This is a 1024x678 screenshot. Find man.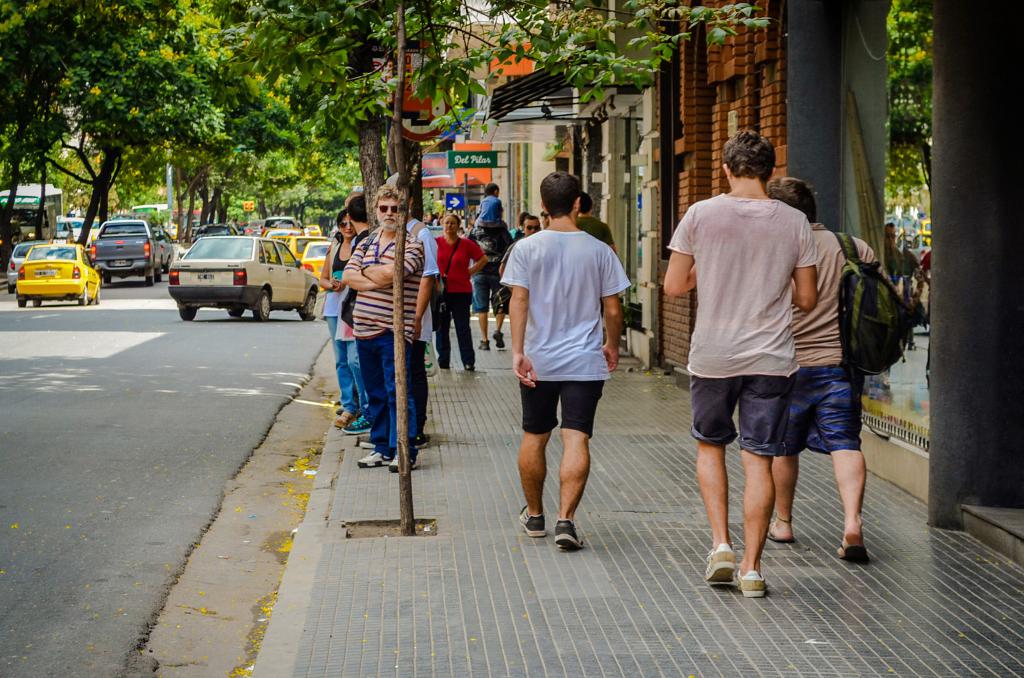
Bounding box: <bbox>573, 196, 616, 255</bbox>.
